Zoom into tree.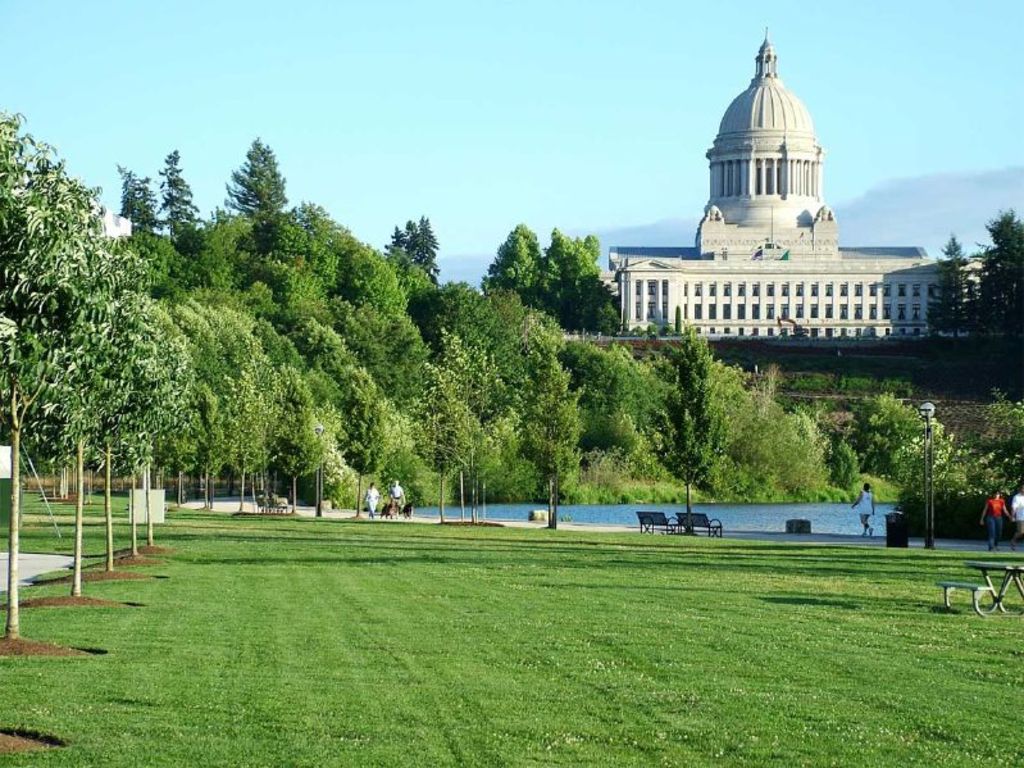
Zoom target: bbox(640, 319, 737, 524).
